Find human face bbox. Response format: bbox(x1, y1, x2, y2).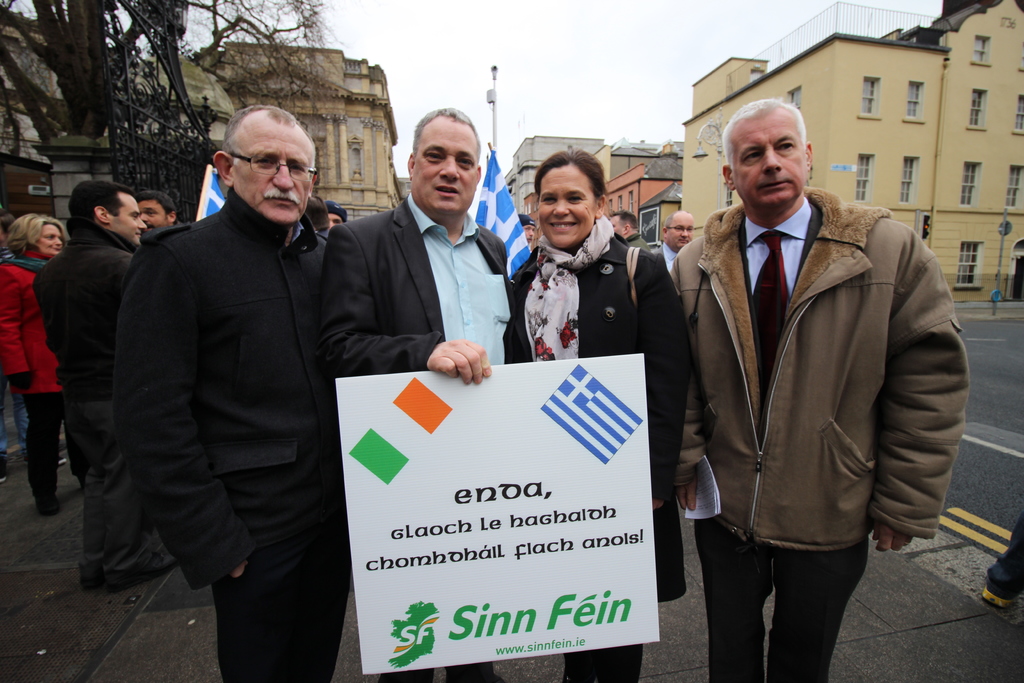
bbox(523, 223, 538, 243).
